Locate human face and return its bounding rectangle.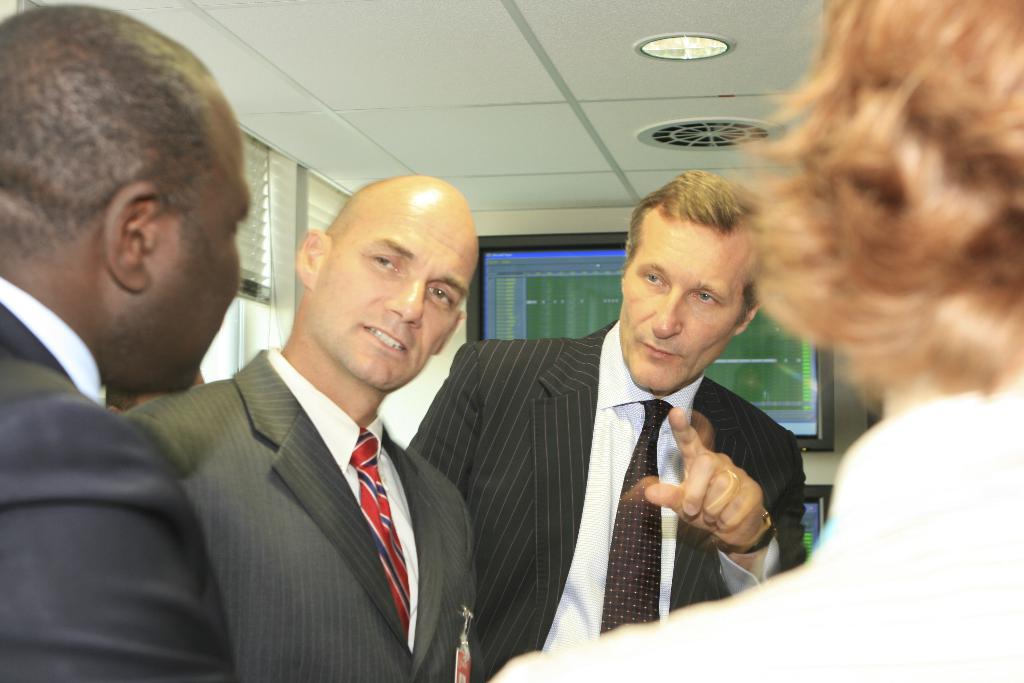
[left=125, top=88, right=263, bottom=395].
